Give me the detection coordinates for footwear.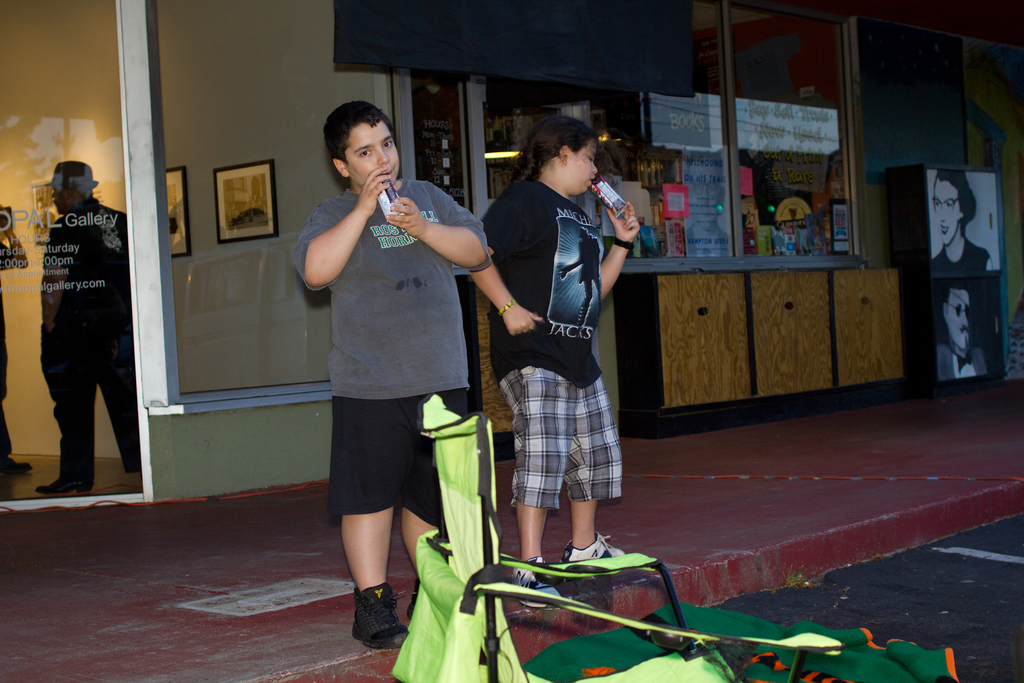
pyautogui.locateOnScreen(32, 473, 98, 497).
